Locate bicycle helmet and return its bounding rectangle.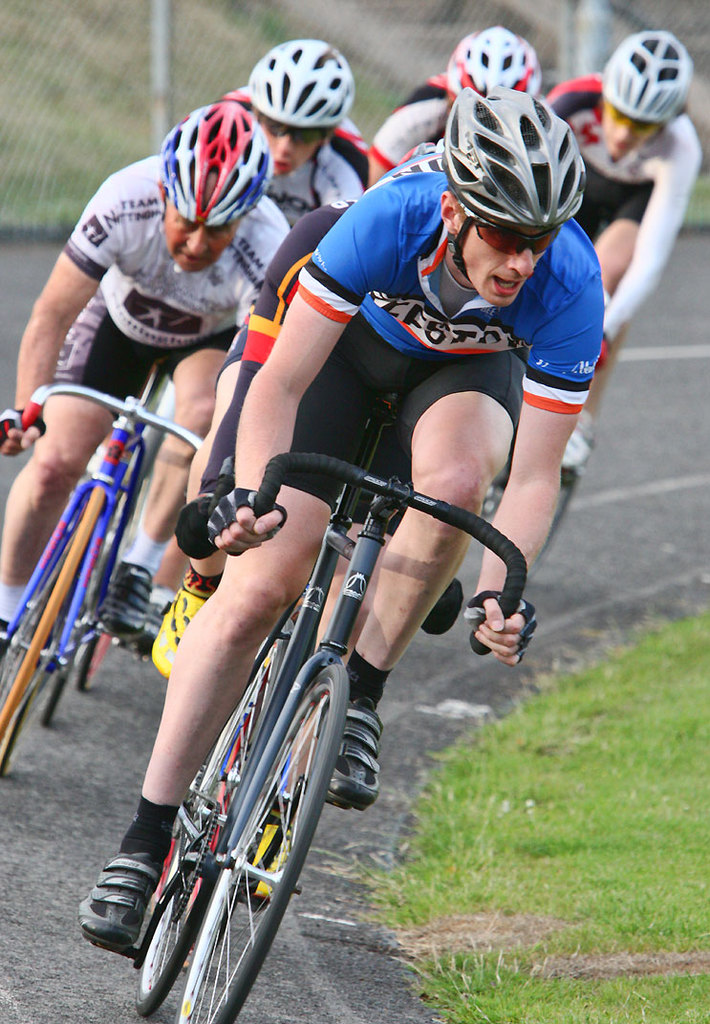
<bbox>457, 27, 542, 103</bbox>.
